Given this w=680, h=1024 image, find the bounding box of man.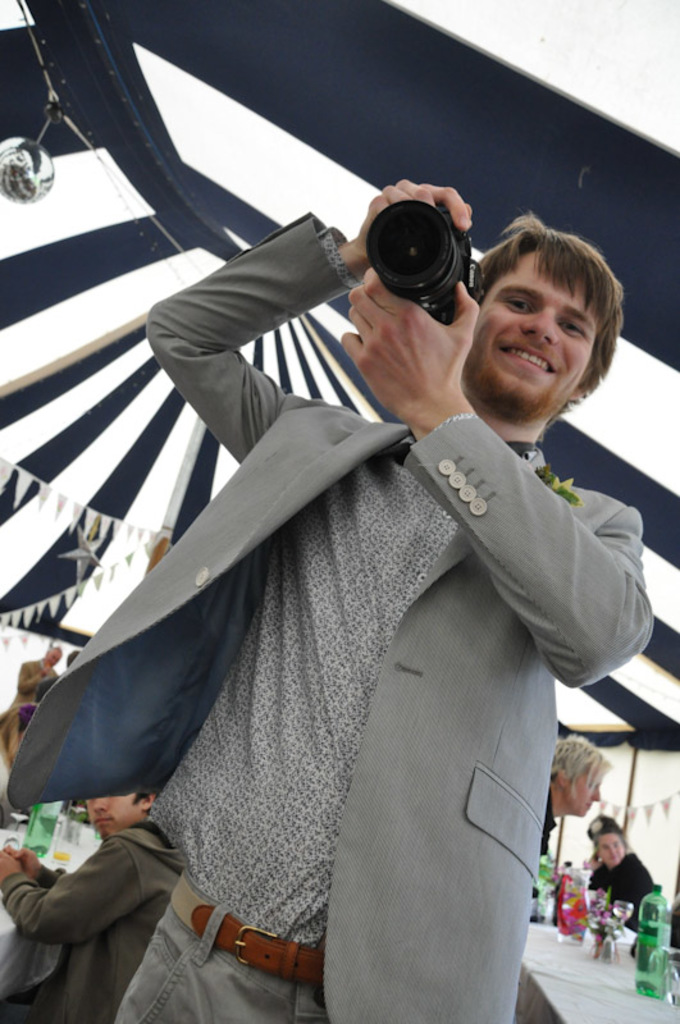
bbox=[3, 170, 658, 1023].
